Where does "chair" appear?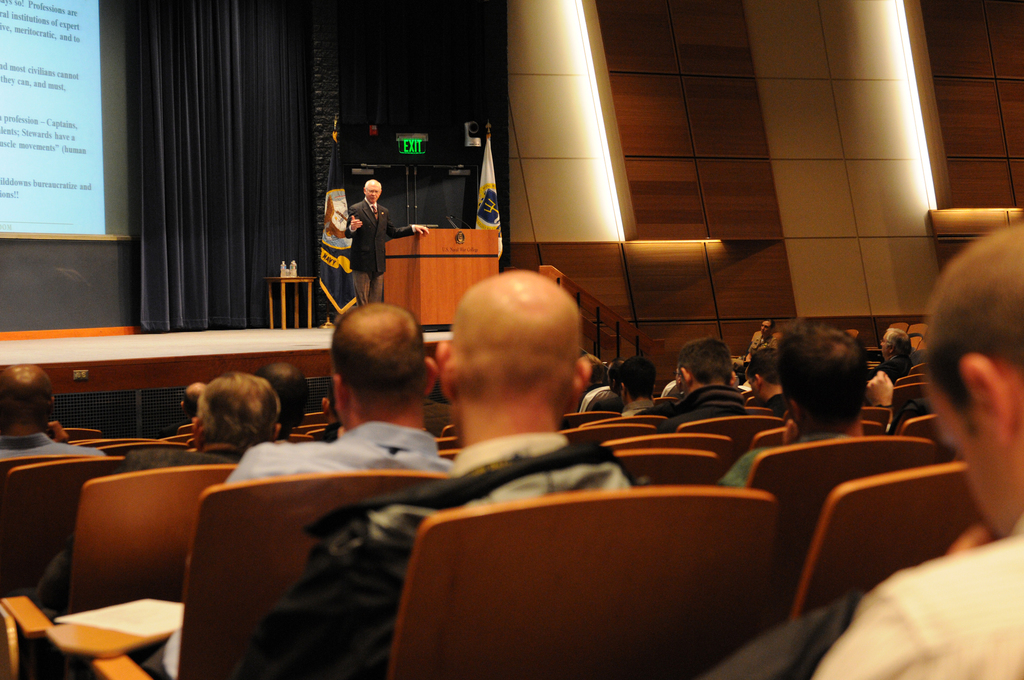
Appears at <bbox>756, 425, 792, 448</bbox>.
